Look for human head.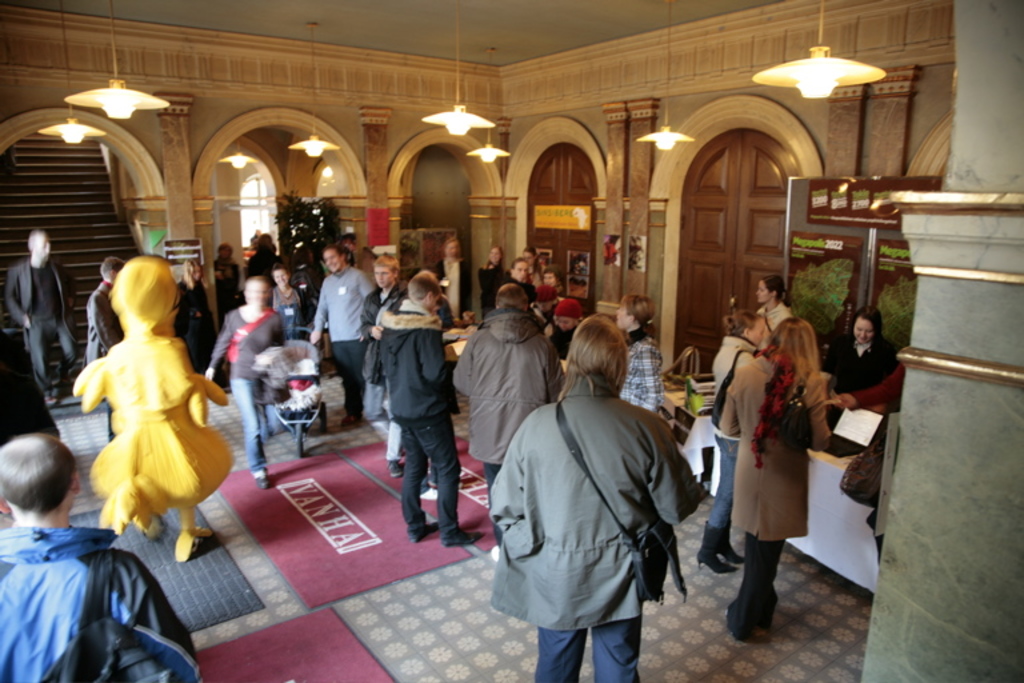
Found: crop(375, 253, 403, 289).
